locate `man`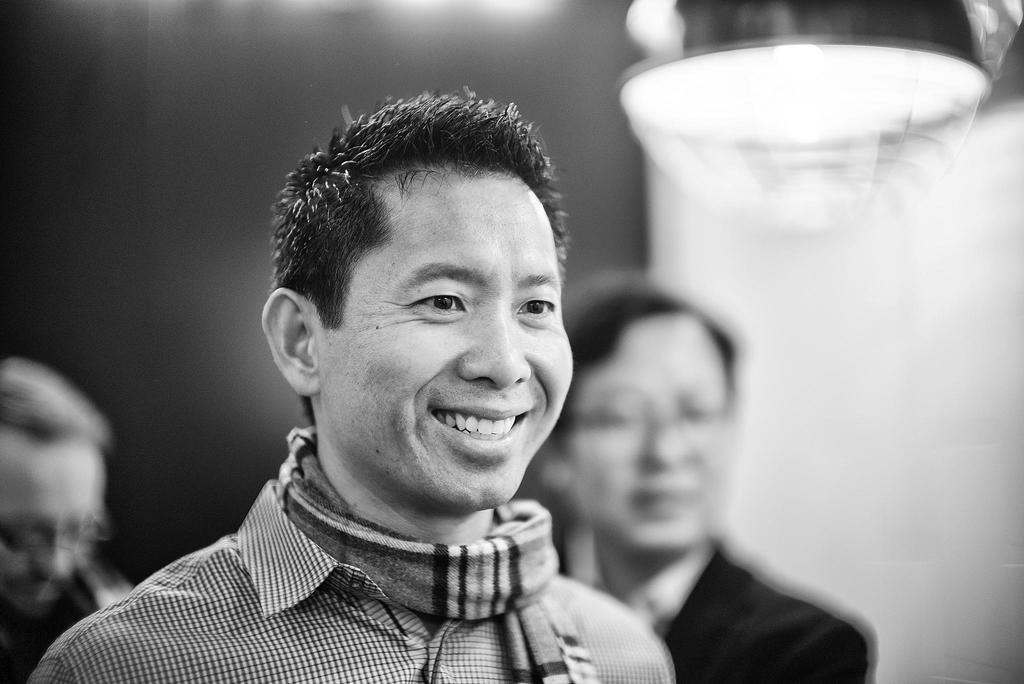
left=0, top=353, right=136, bottom=683
